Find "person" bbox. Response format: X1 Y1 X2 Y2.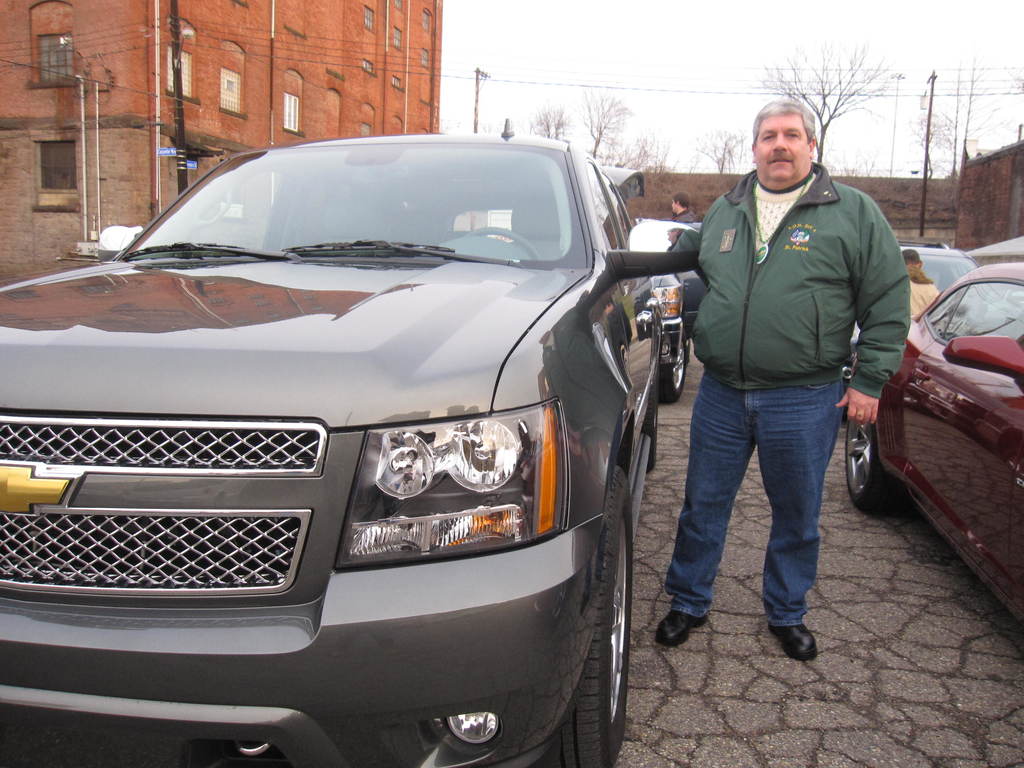
664 90 899 660.
